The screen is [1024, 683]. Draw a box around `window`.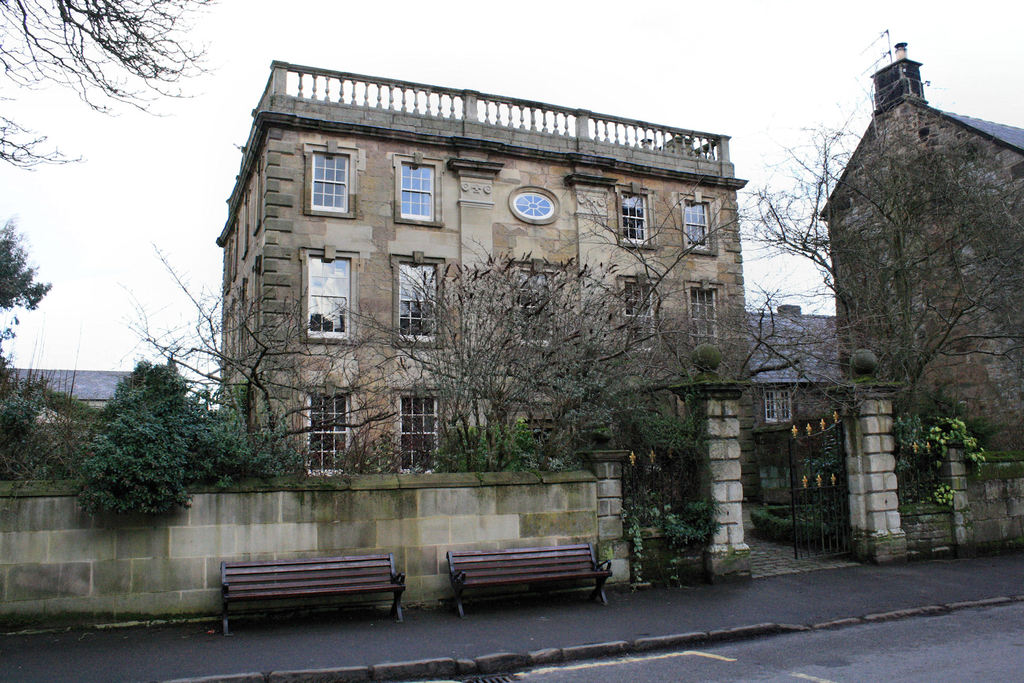
399 257 446 325.
